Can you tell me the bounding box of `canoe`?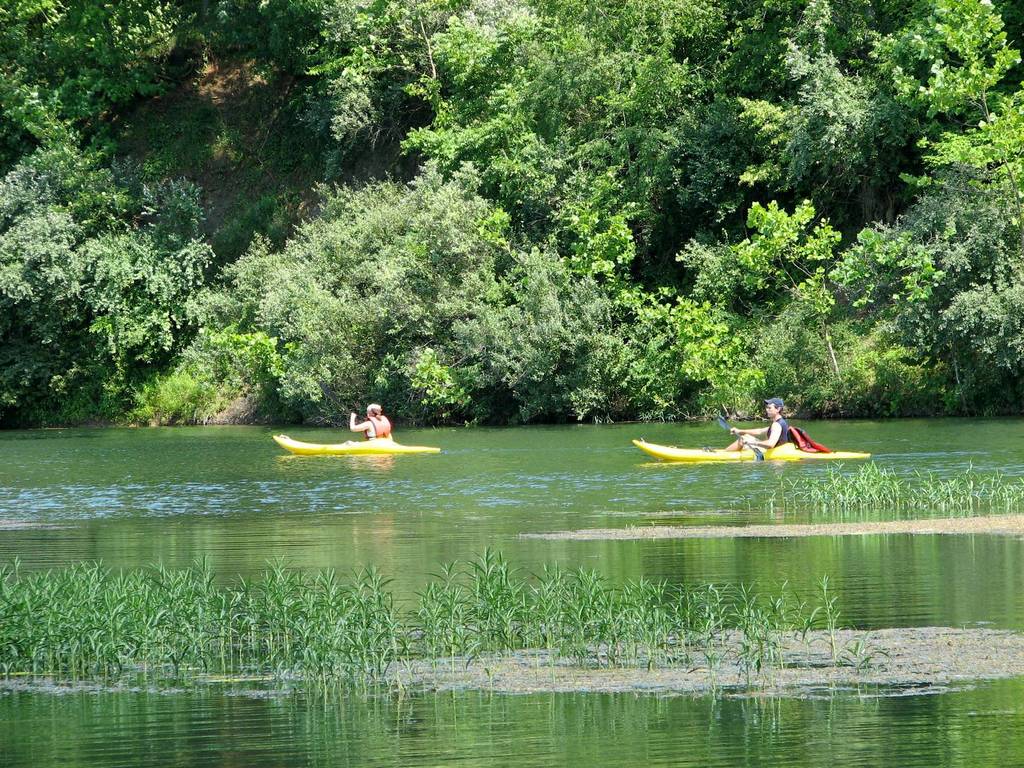
left=274, top=429, right=440, bottom=462.
